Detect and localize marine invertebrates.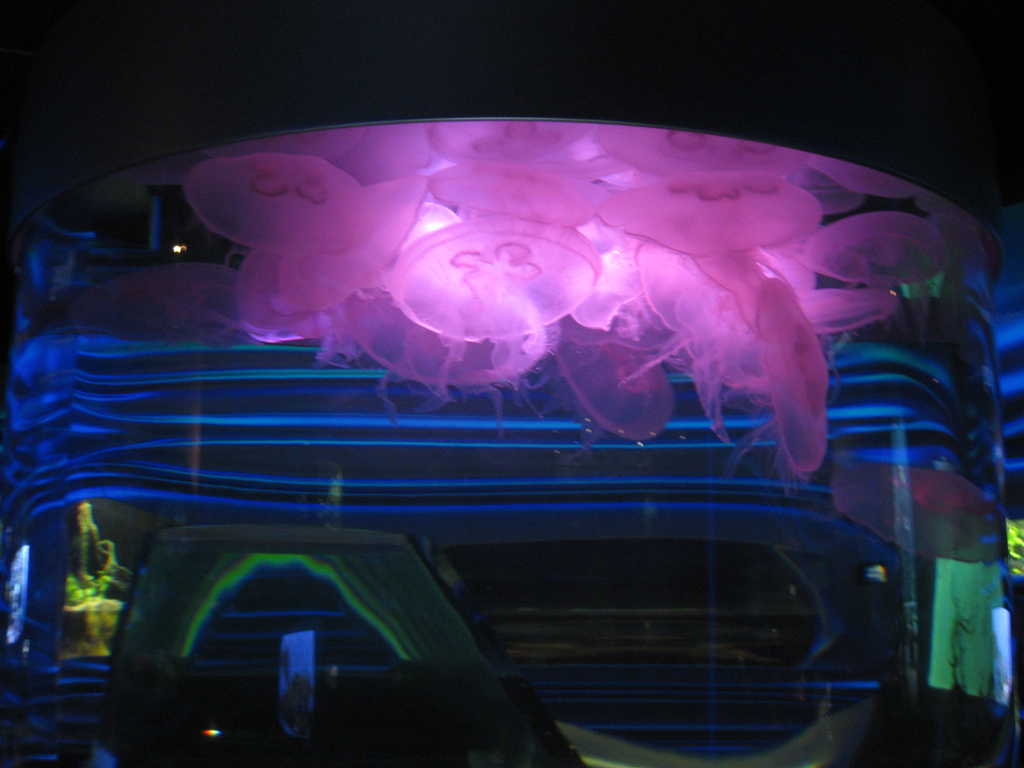
Localized at pyautogui.locateOnScreen(371, 216, 629, 366).
